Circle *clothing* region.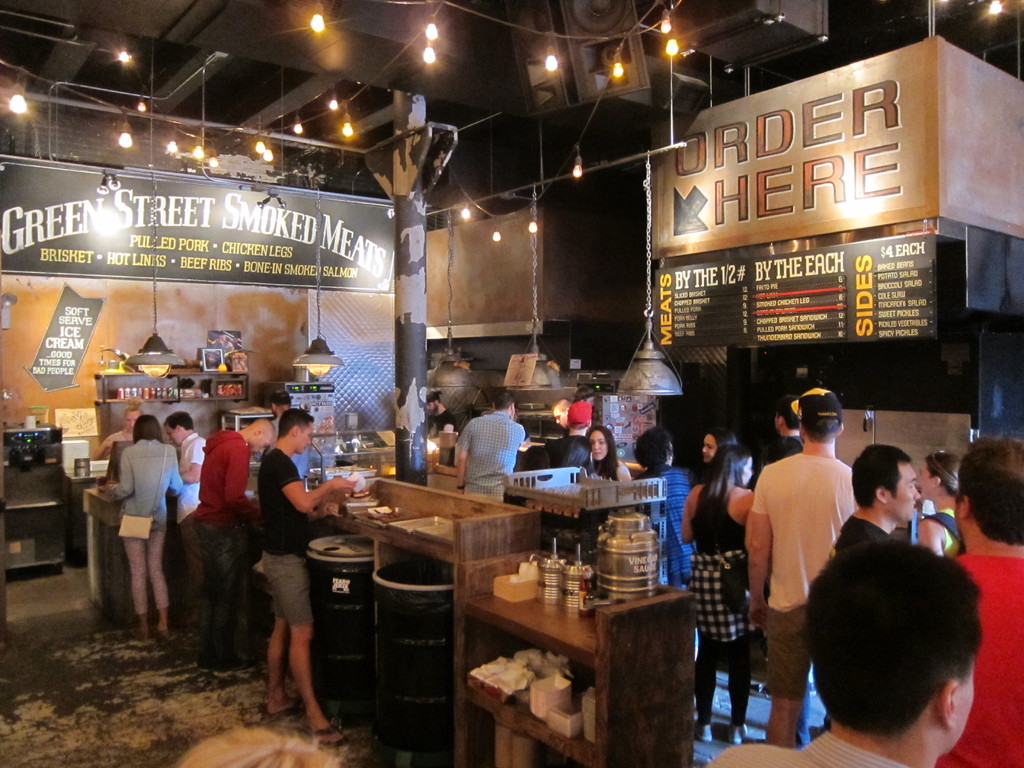
Region: [left=252, top=451, right=317, bottom=636].
